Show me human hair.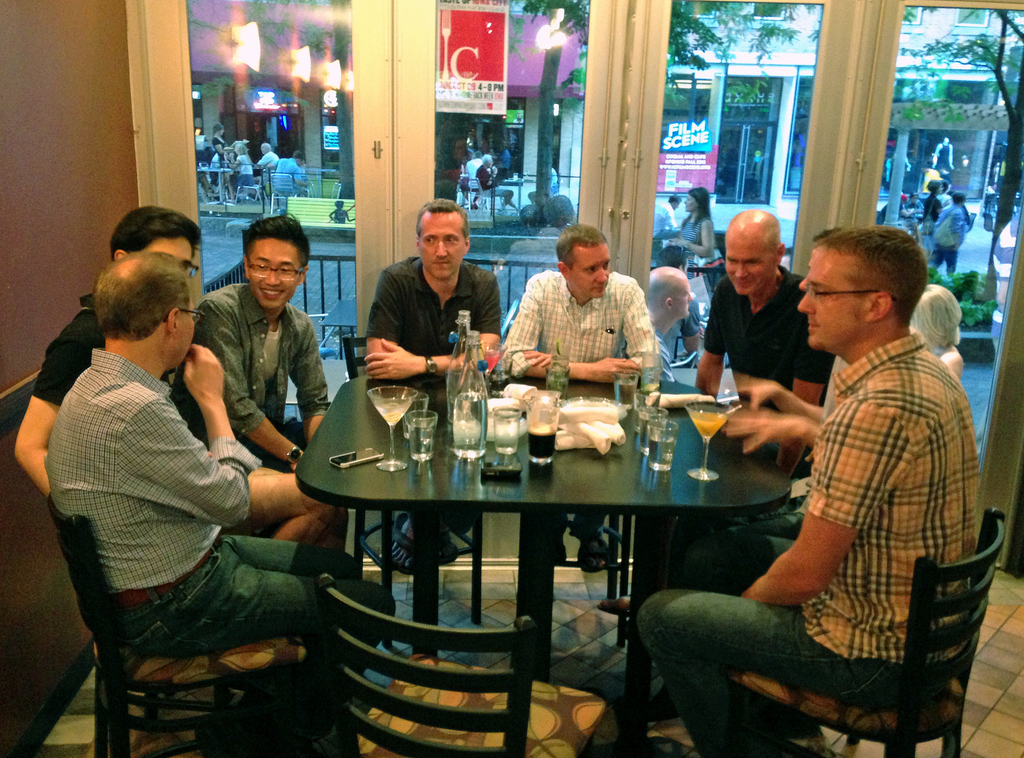
human hair is here: bbox=[951, 194, 967, 207].
